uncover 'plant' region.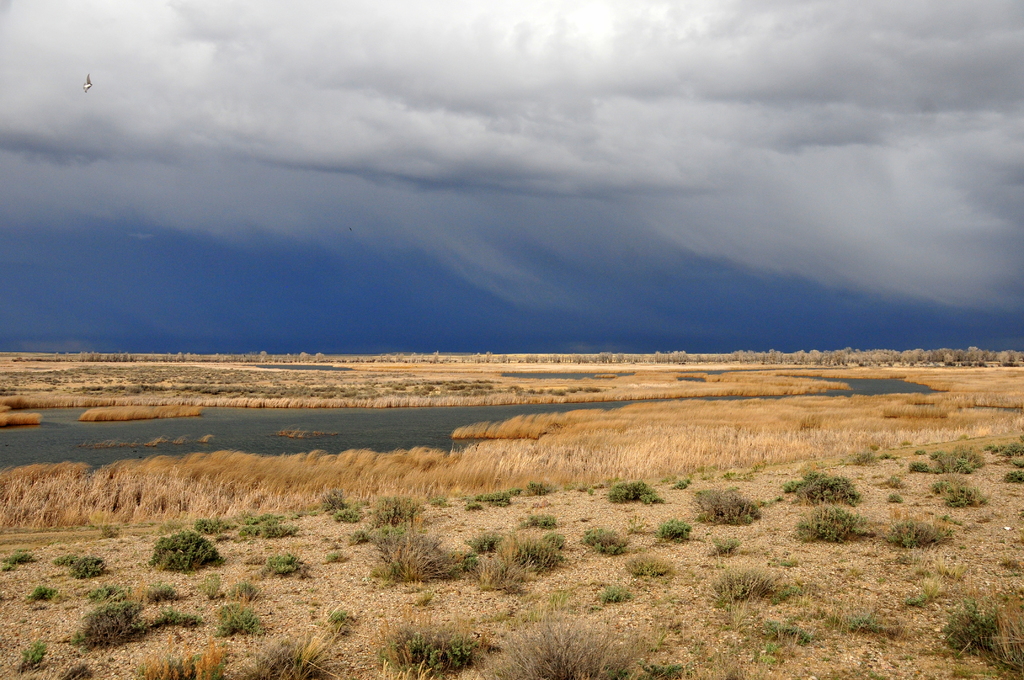
Uncovered: l=781, t=480, r=877, b=551.
